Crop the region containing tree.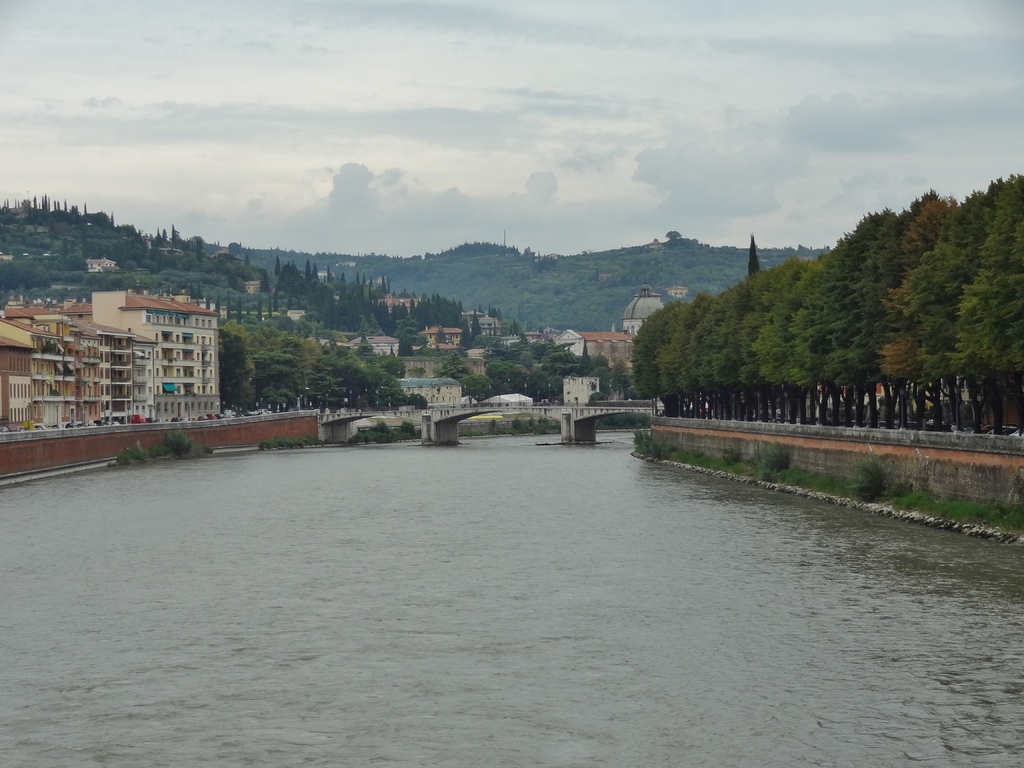
Crop region: (471, 310, 484, 337).
